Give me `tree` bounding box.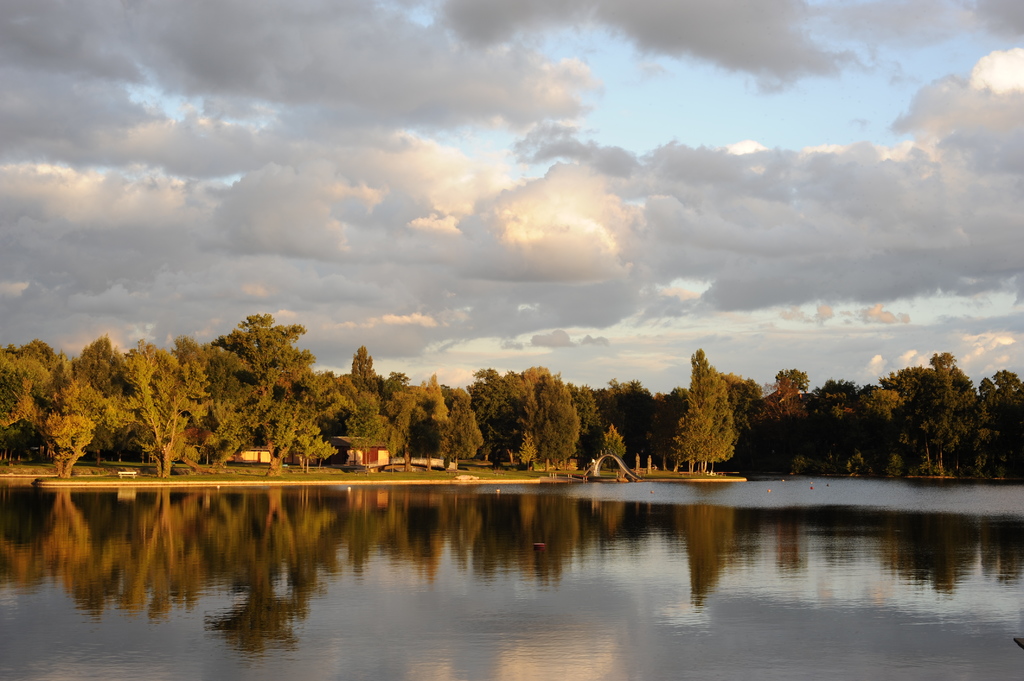
x1=881 y1=349 x2=981 y2=472.
